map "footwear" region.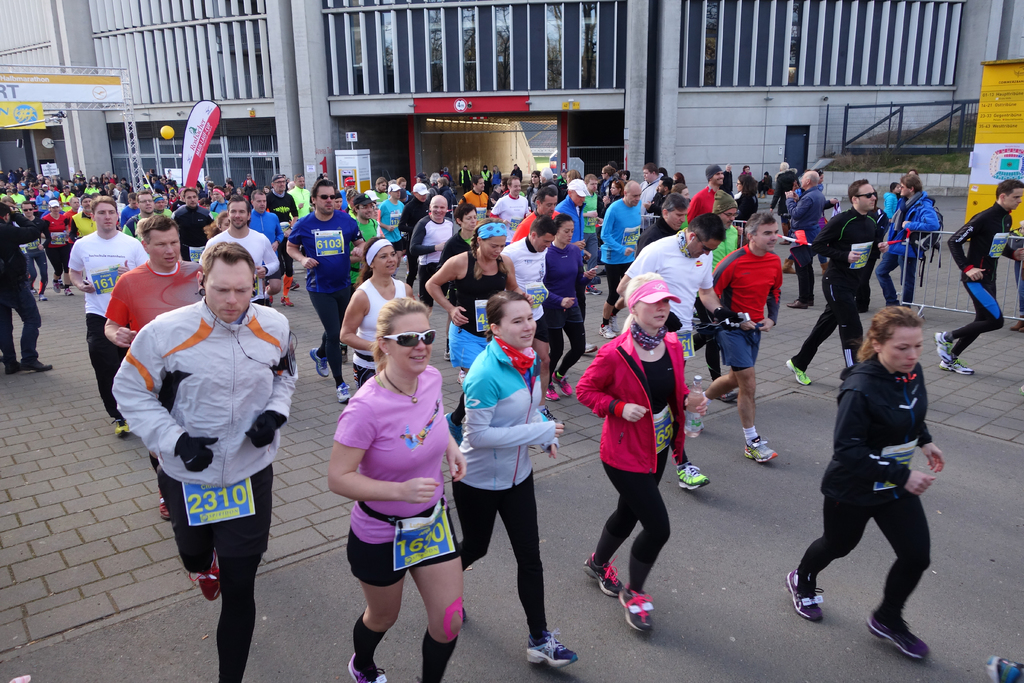
Mapped to [278, 293, 294, 311].
